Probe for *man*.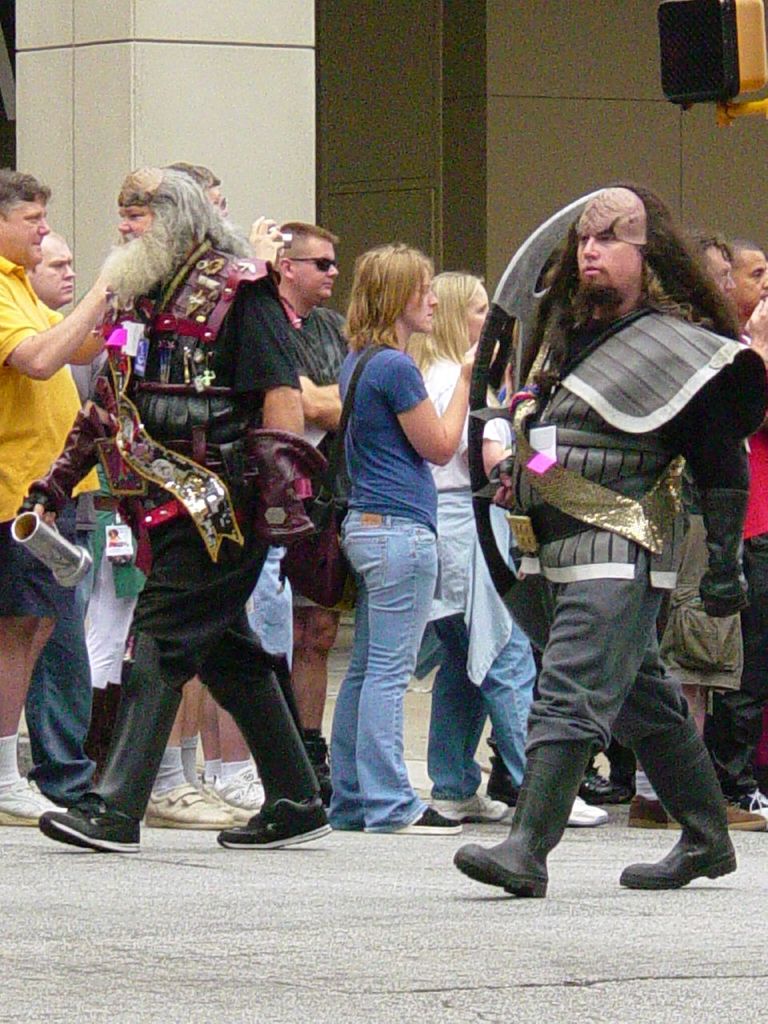
Probe result: 270,223,352,802.
